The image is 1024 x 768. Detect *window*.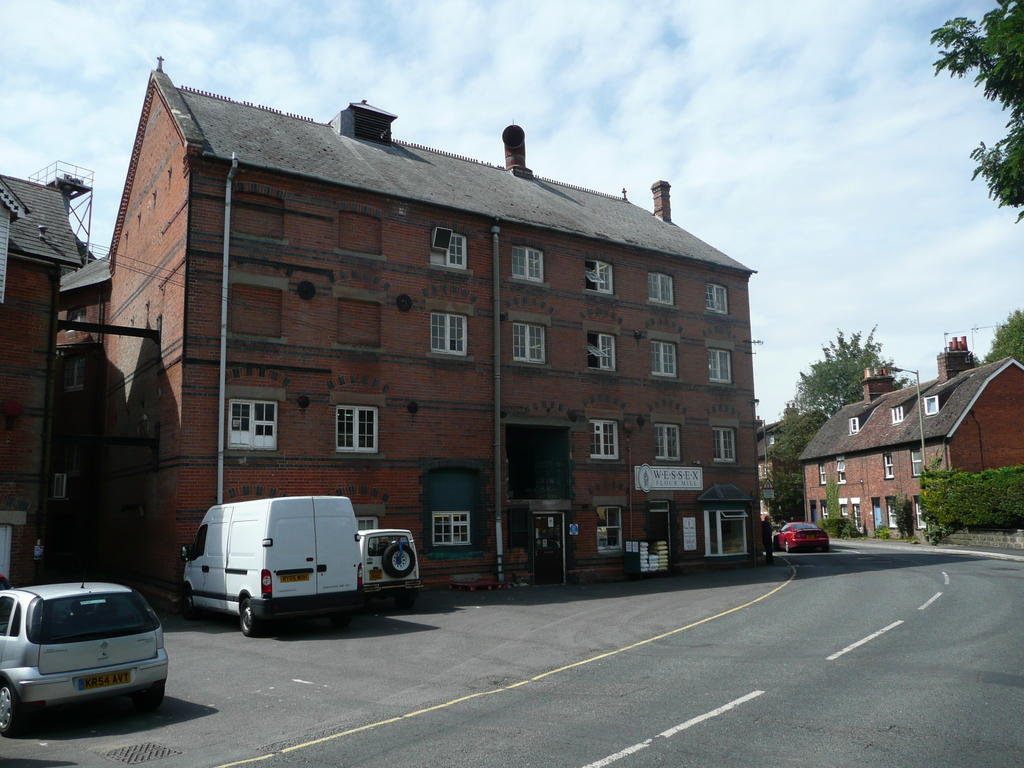
Detection: x1=816, y1=461, x2=829, y2=485.
